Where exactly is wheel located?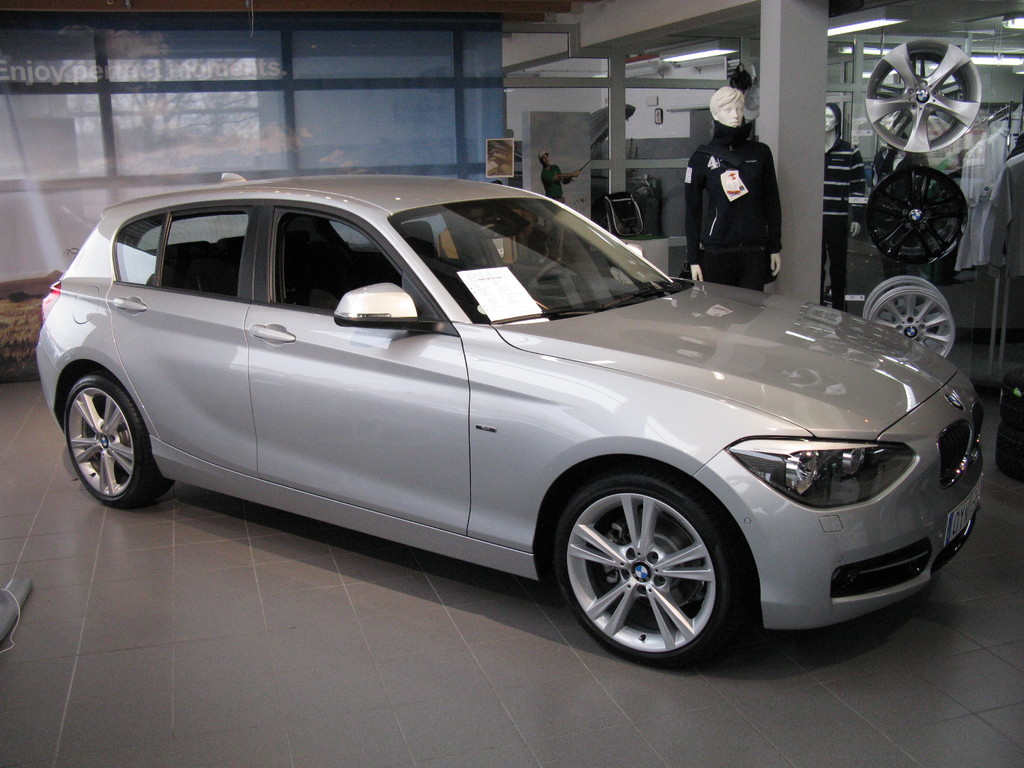
Its bounding box is (548,465,752,675).
